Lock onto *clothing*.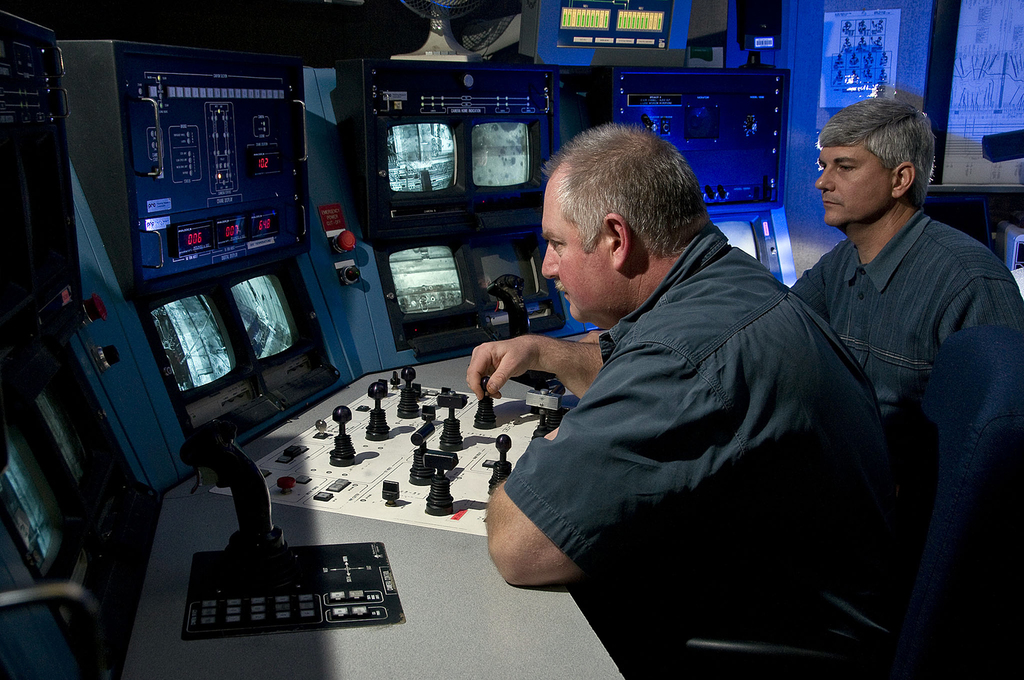
Locked: rect(466, 207, 932, 663).
